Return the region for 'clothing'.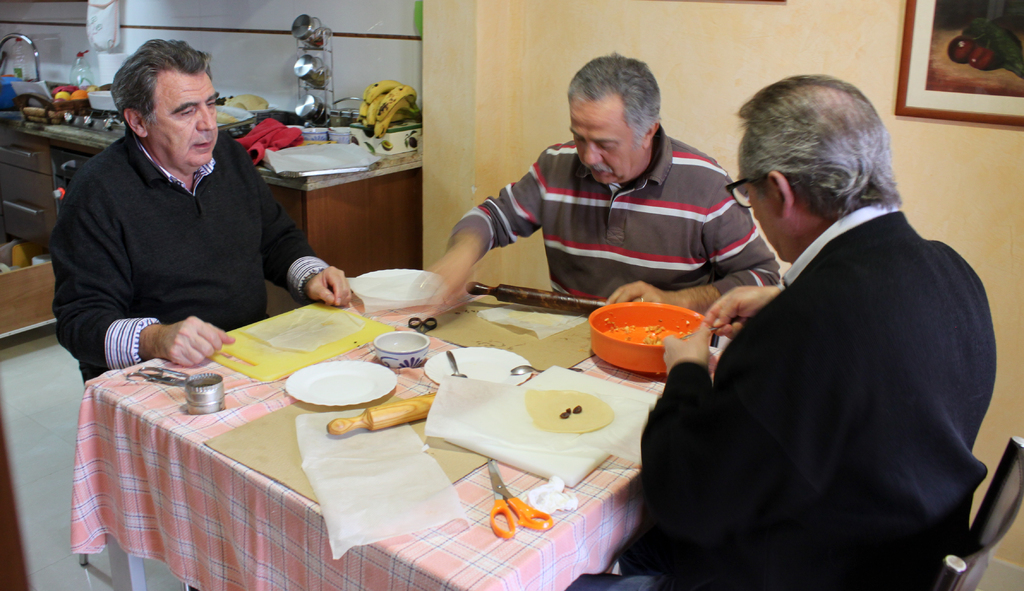
left=440, top=122, right=785, bottom=306.
